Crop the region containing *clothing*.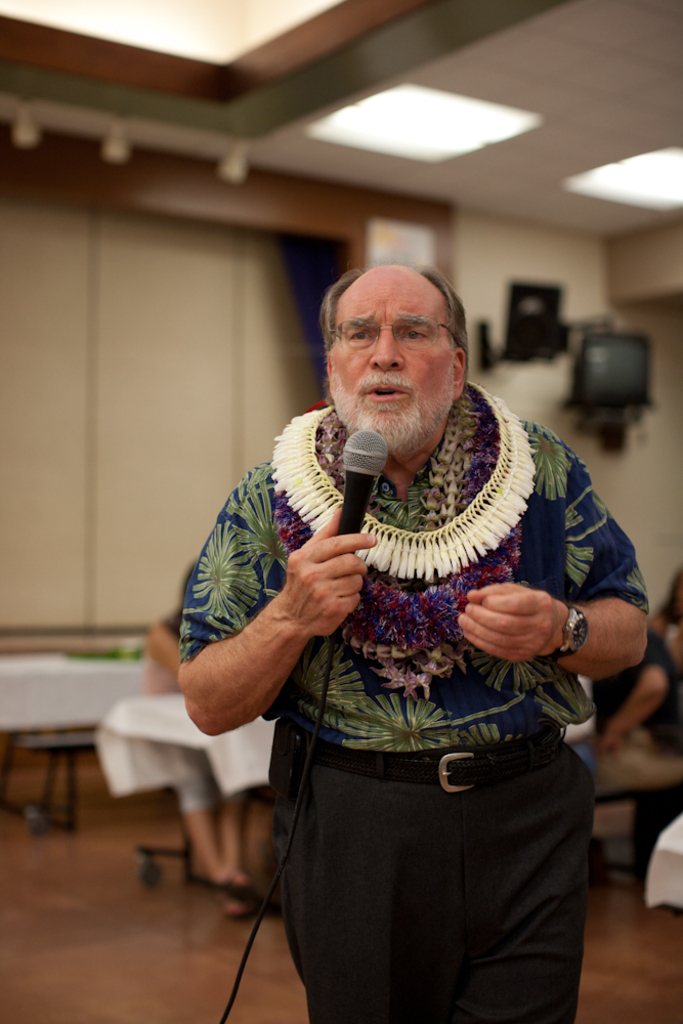
Crop region: 593/636/682/730.
